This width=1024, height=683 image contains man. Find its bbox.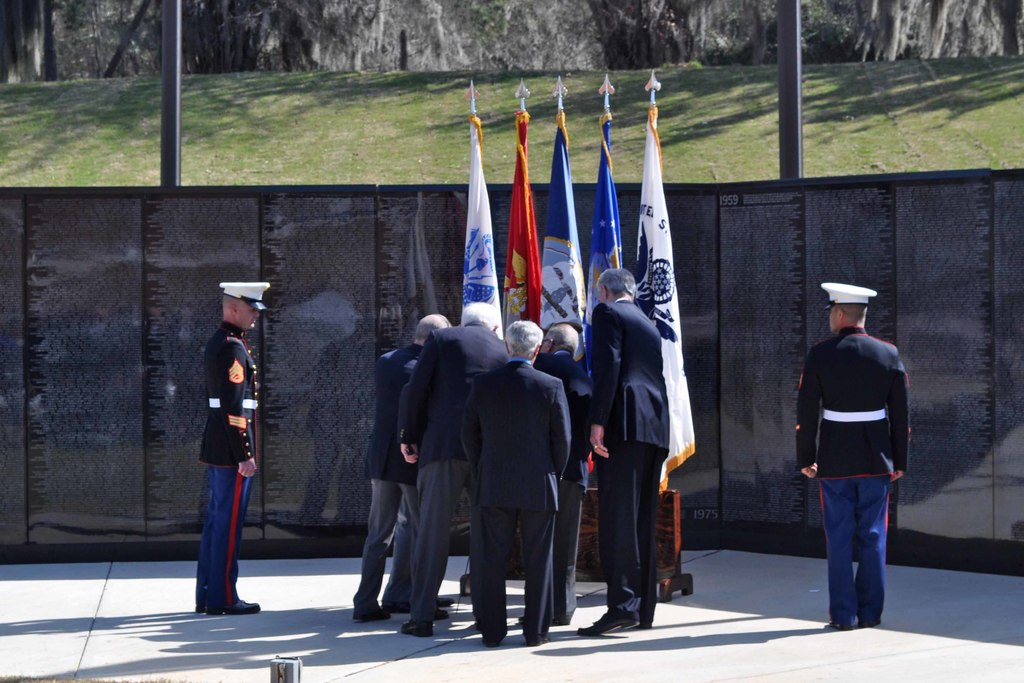
461/319/572/639.
